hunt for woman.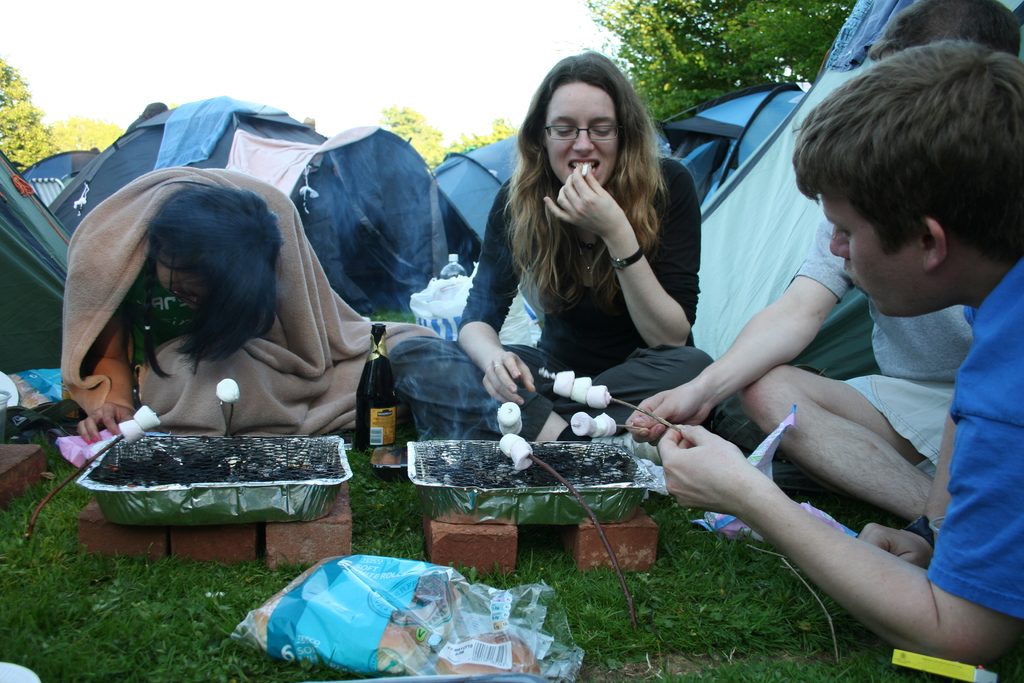
Hunted down at (x1=472, y1=50, x2=717, y2=425).
